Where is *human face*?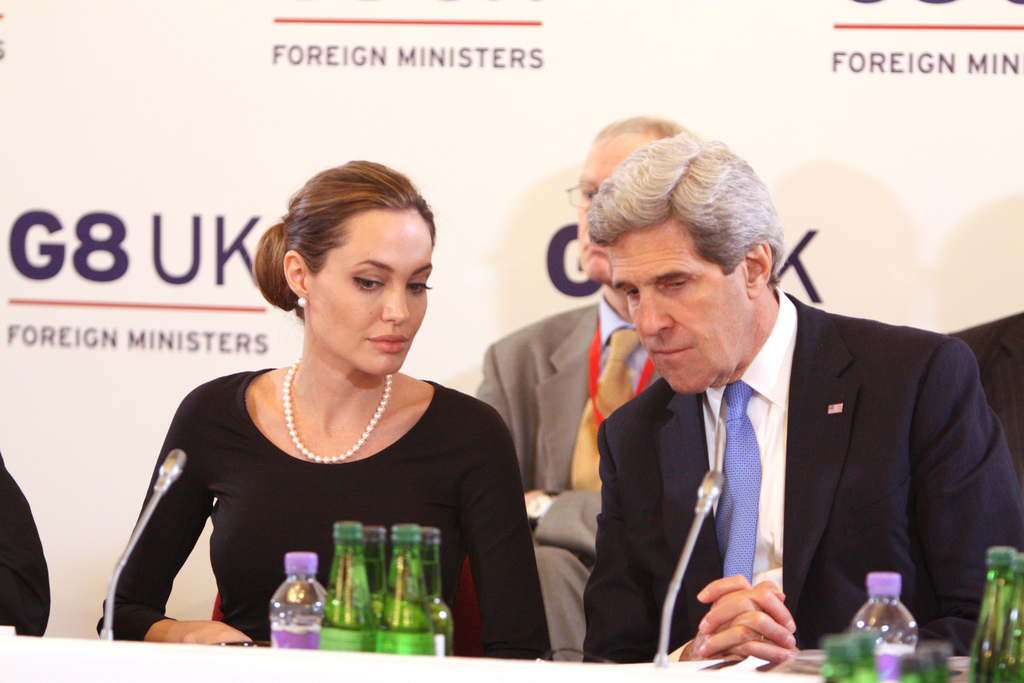
[607, 217, 744, 399].
